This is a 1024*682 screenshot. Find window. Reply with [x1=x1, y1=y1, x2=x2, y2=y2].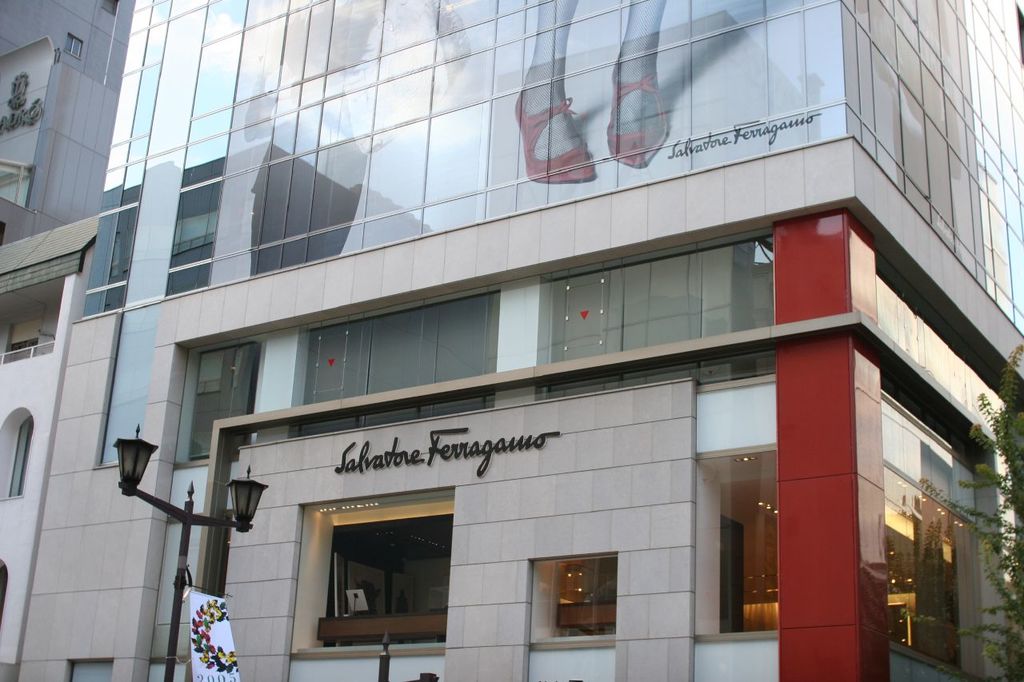
[x1=878, y1=374, x2=990, y2=679].
